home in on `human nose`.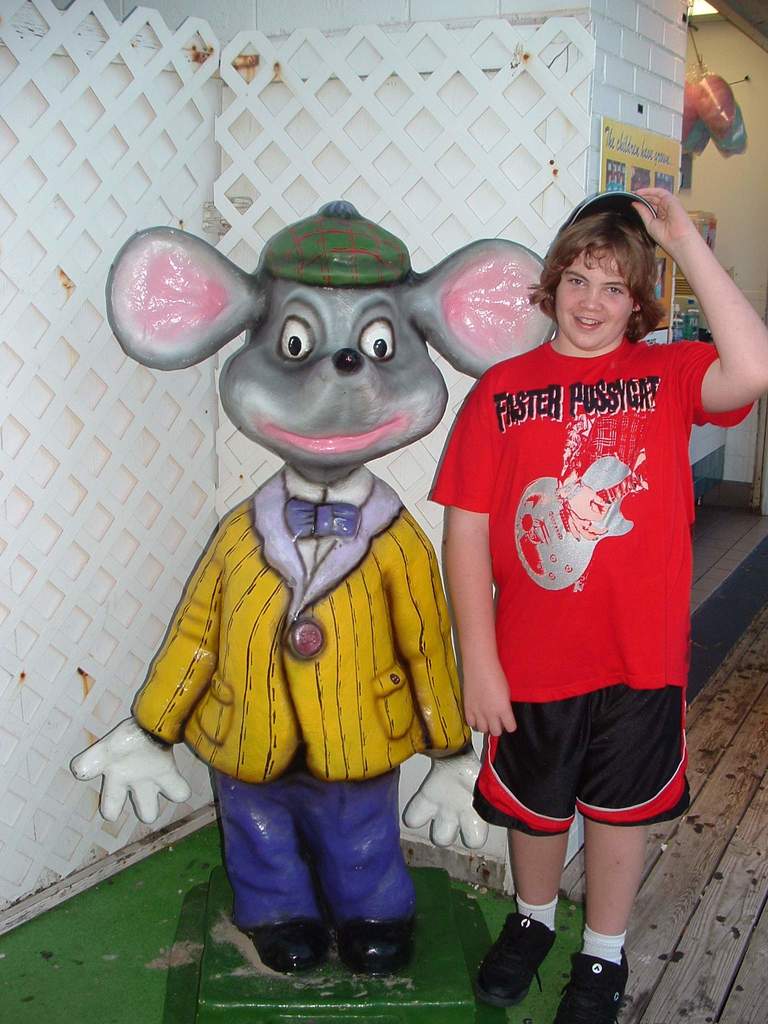
Homed in at 582/287/605/313.
